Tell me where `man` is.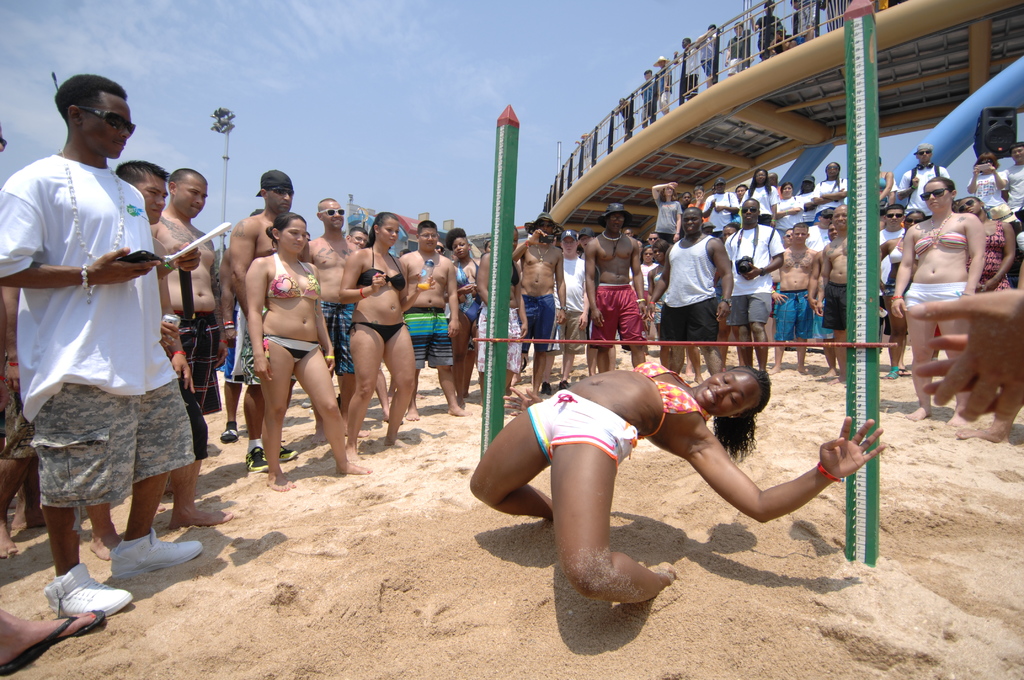
`man` is at x1=509, y1=208, x2=570, y2=396.
